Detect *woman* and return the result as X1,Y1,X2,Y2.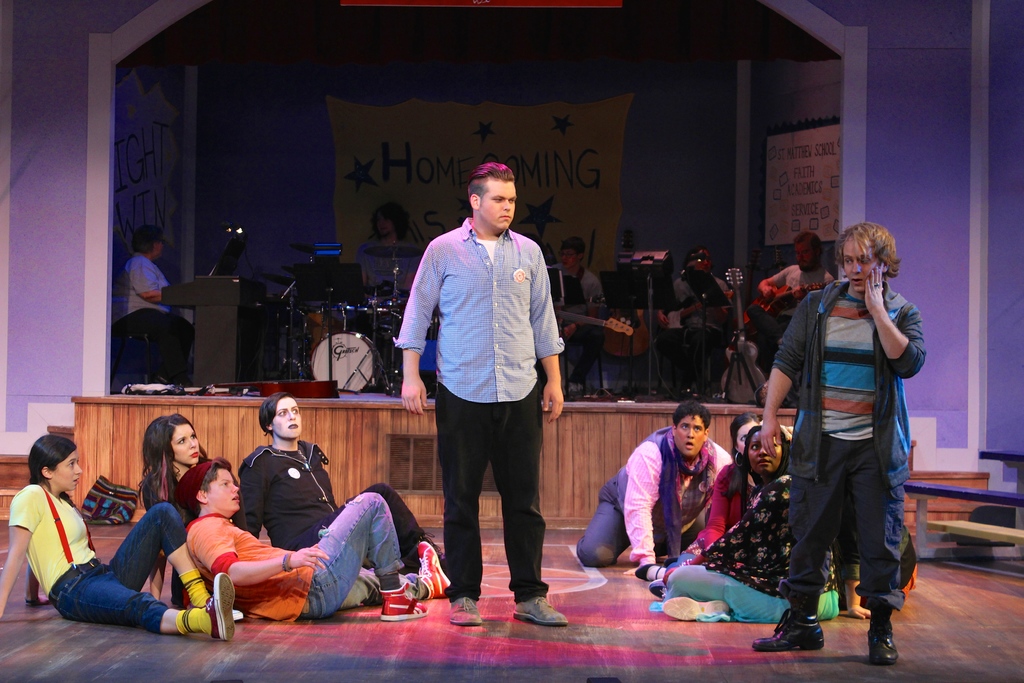
232,390,452,576.
